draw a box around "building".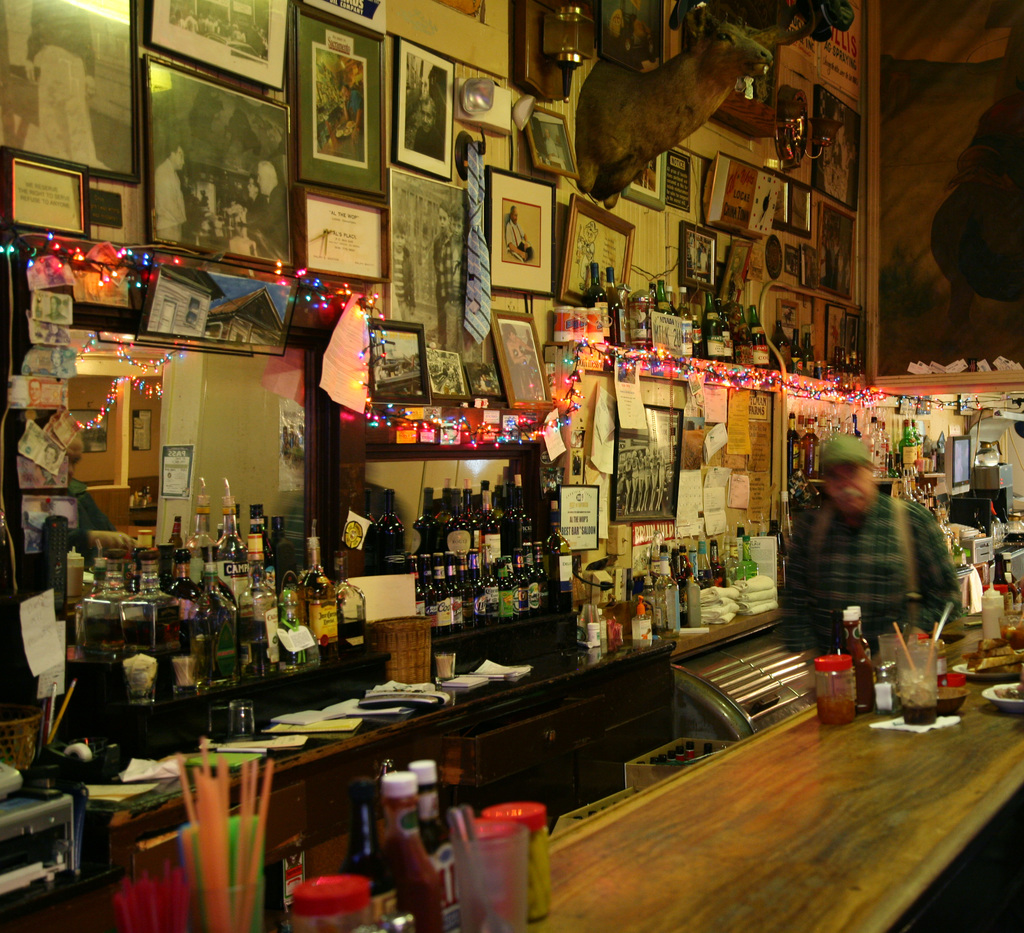
<region>4, 0, 1021, 932</region>.
